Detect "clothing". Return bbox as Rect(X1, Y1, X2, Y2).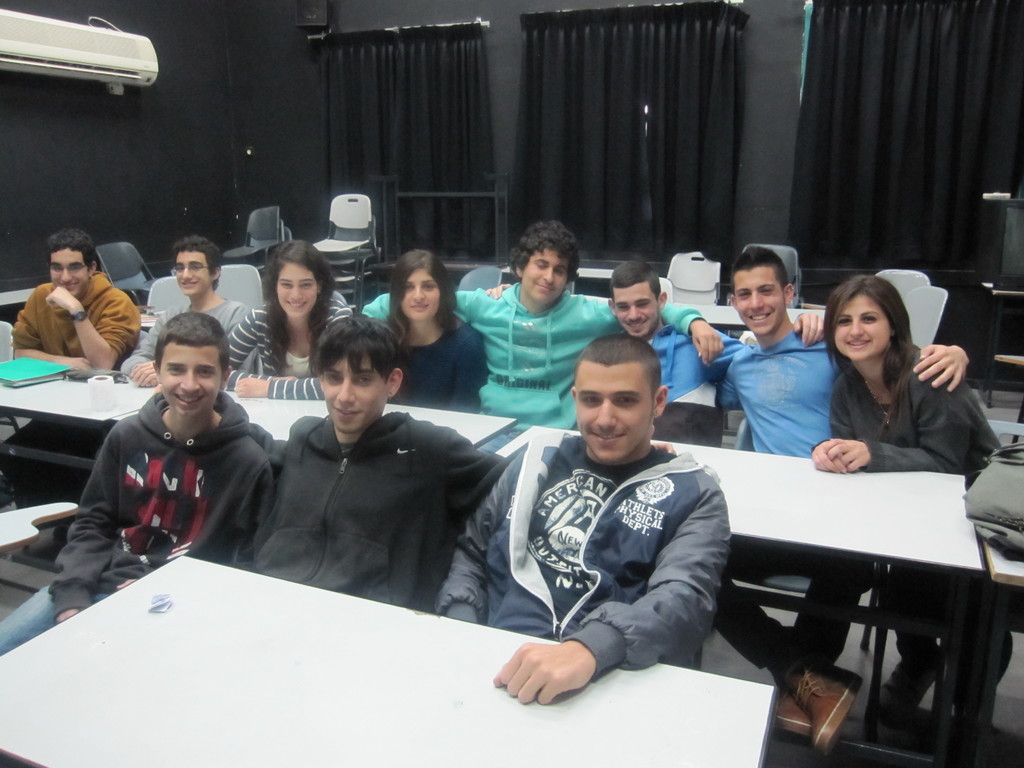
Rect(11, 273, 143, 365).
